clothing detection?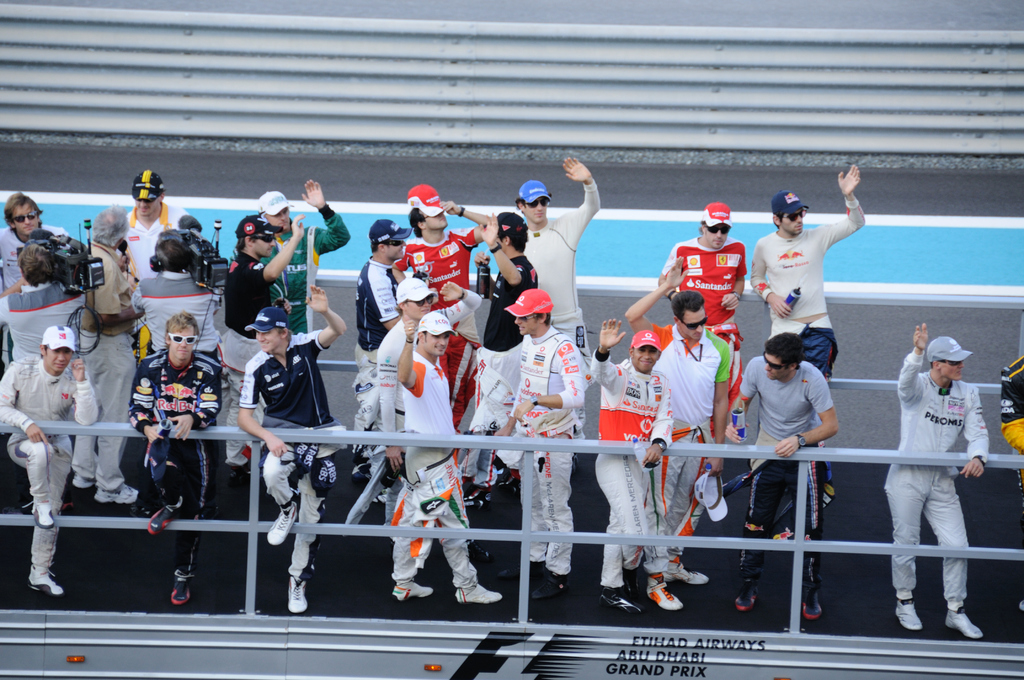
[403,225,473,353]
